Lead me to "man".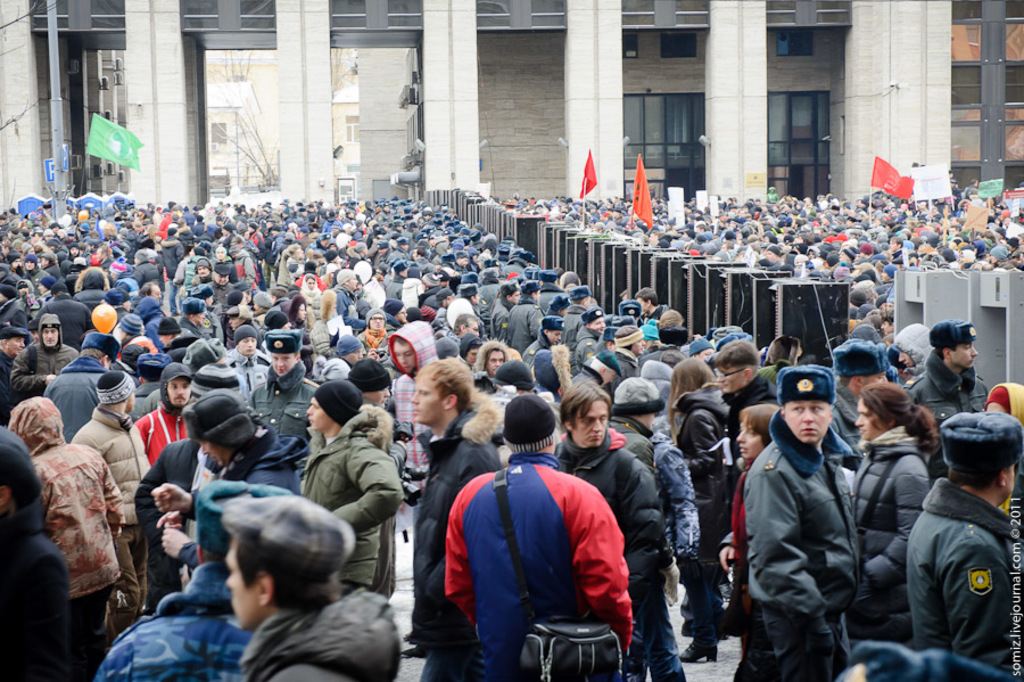
Lead to <bbox>707, 339, 782, 681</bbox>.
